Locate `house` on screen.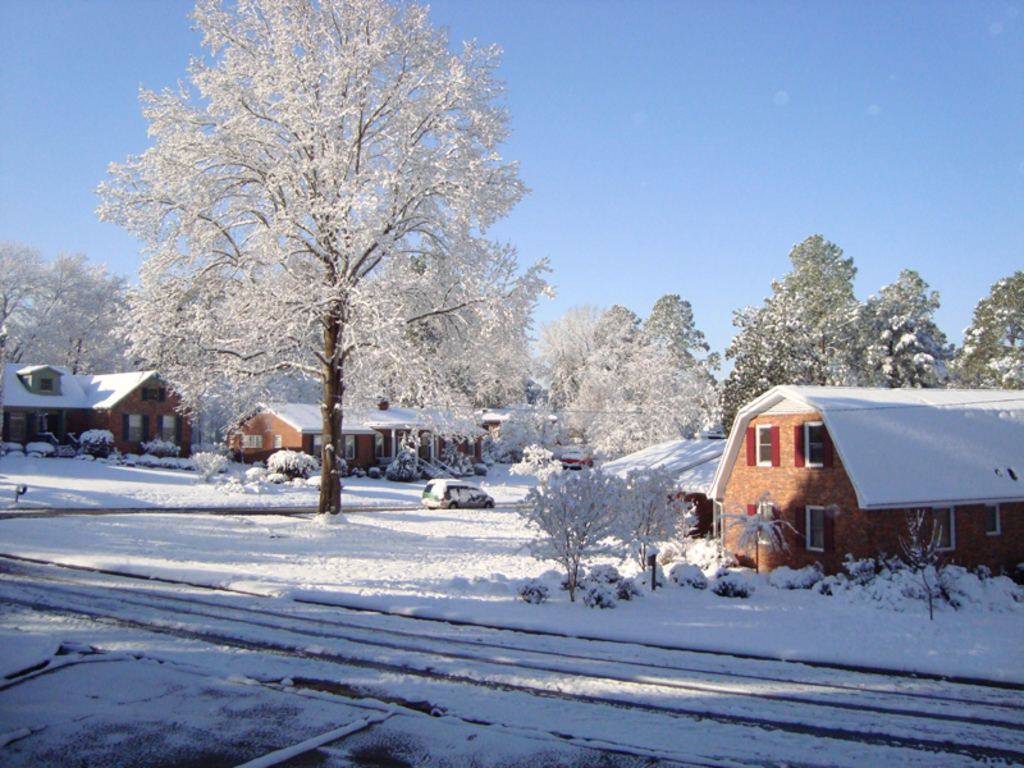
On screen at l=556, t=433, r=732, b=536.
